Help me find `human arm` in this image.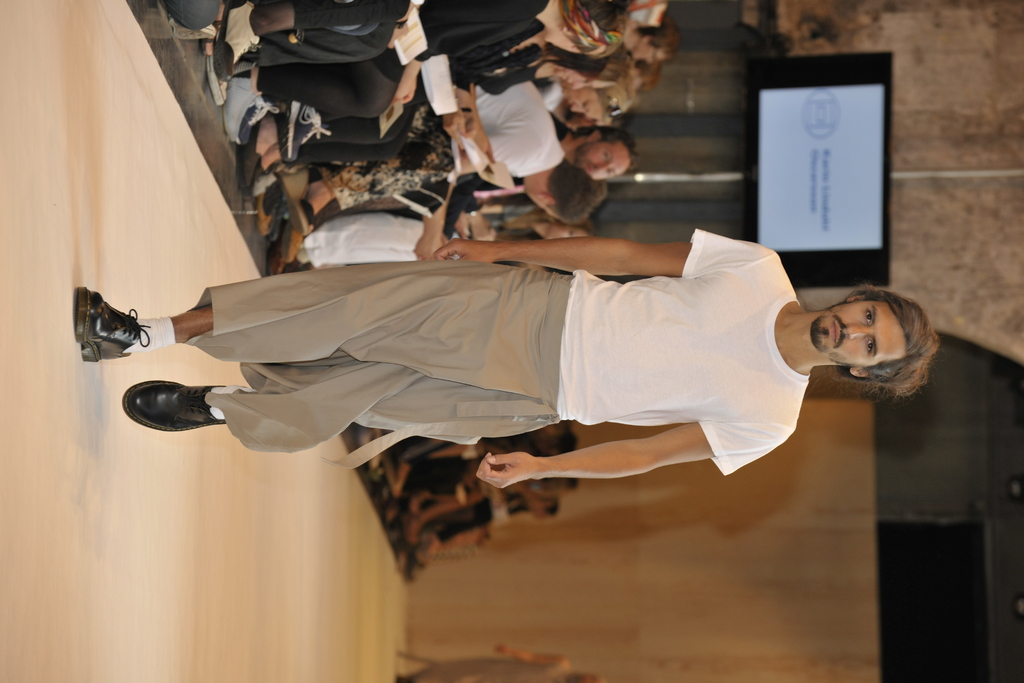
Found it: crop(465, 423, 790, 489).
